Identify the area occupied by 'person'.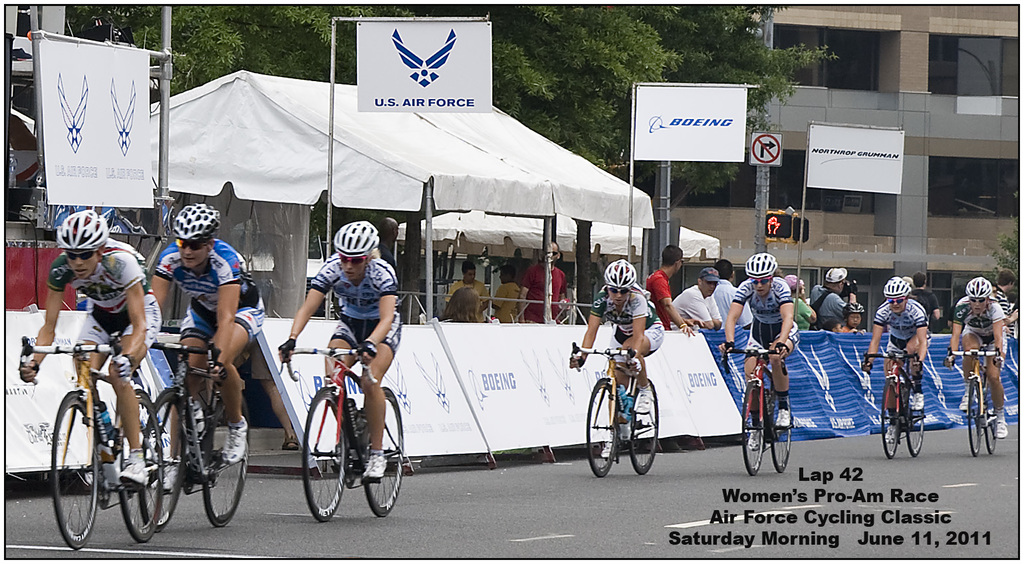
Area: (276,221,407,466).
